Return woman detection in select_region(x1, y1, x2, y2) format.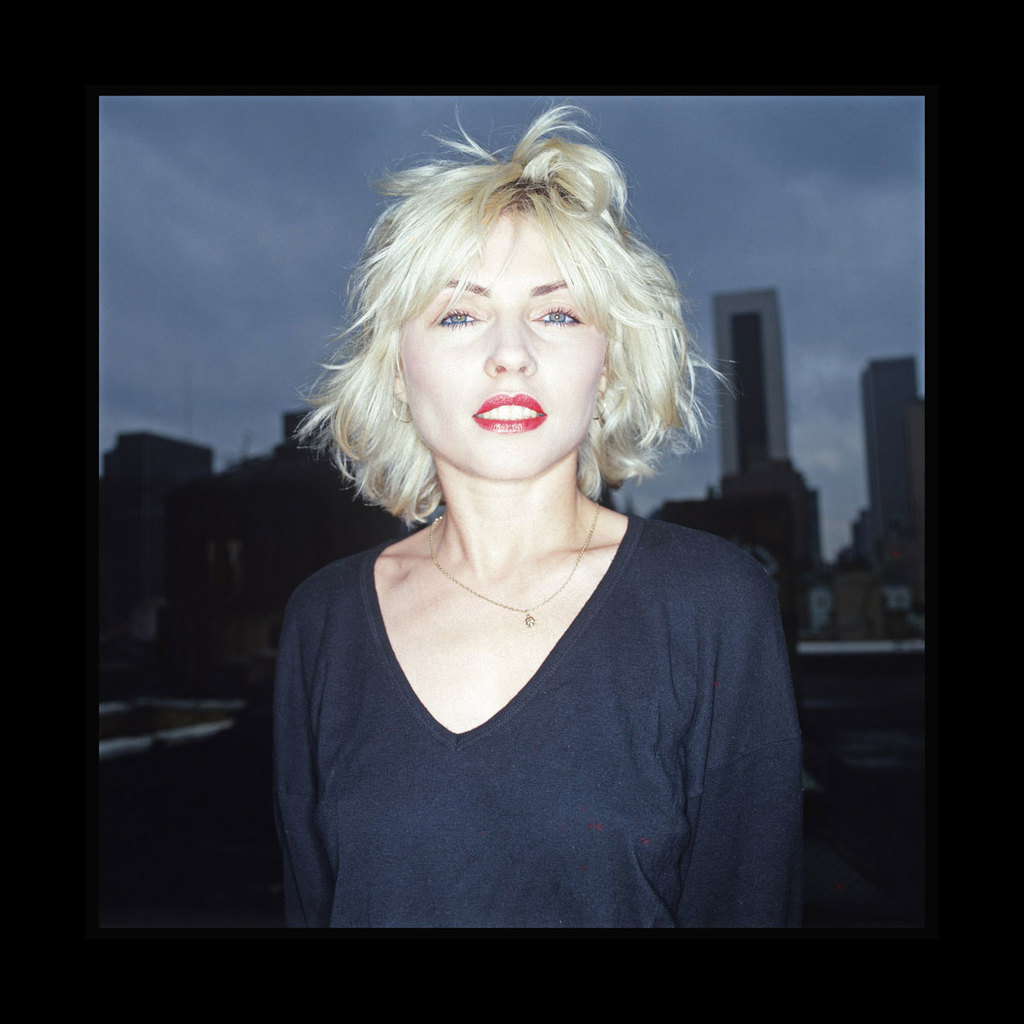
select_region(273, 90, 807, 934).
